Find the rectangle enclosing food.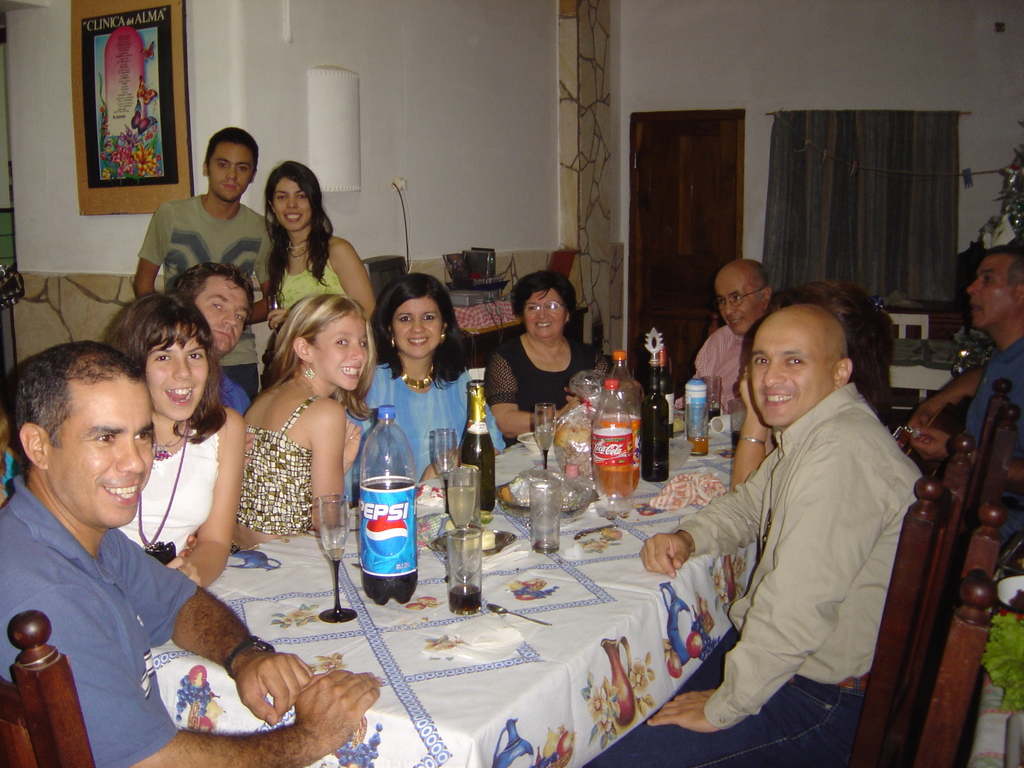
x1=551 y1=417 x2=593 y2=450.
